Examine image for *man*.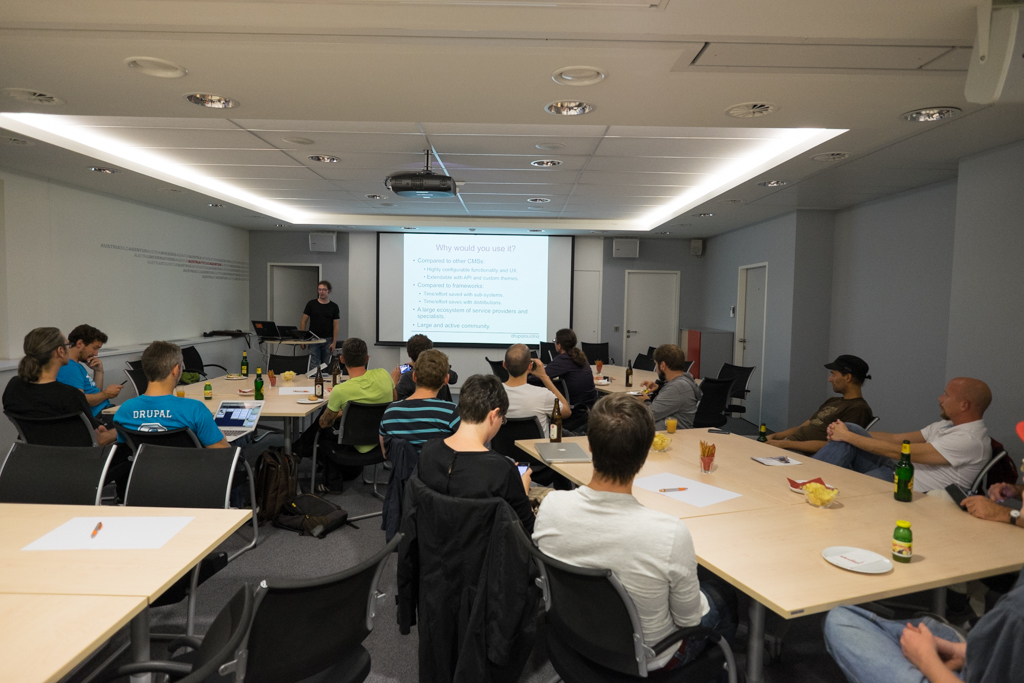
Examination result: bbox(759, 357, 877, 453).
